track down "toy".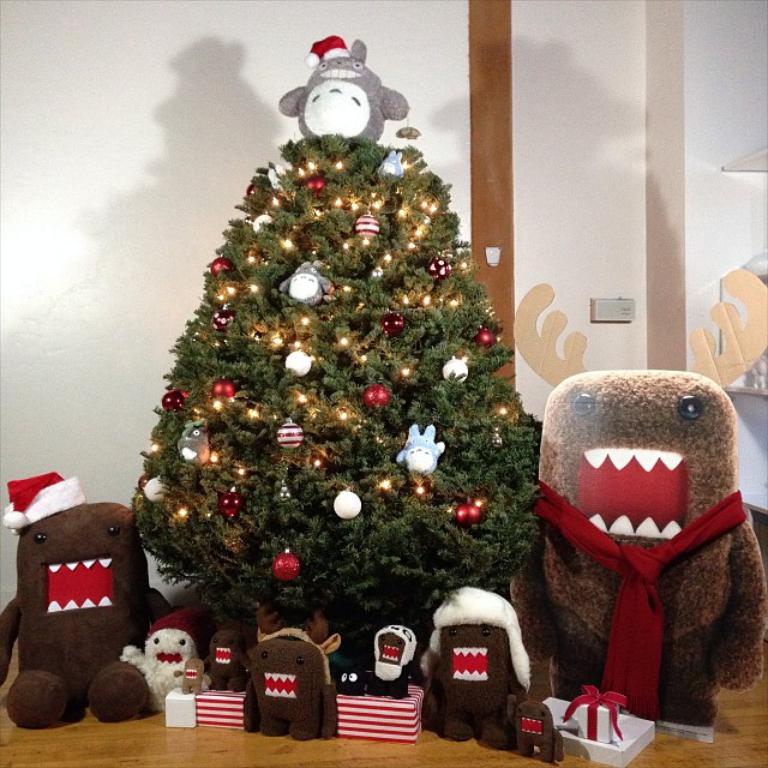
Tracked to bbox=[528, 372, 767, 718].
